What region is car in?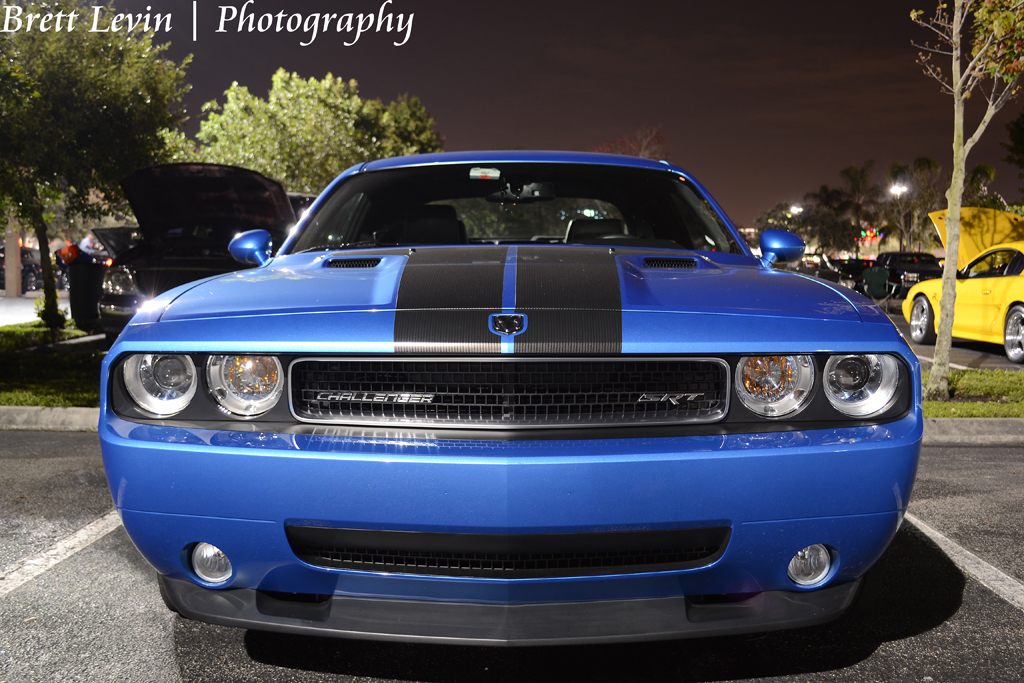
899 242 1023 356.
